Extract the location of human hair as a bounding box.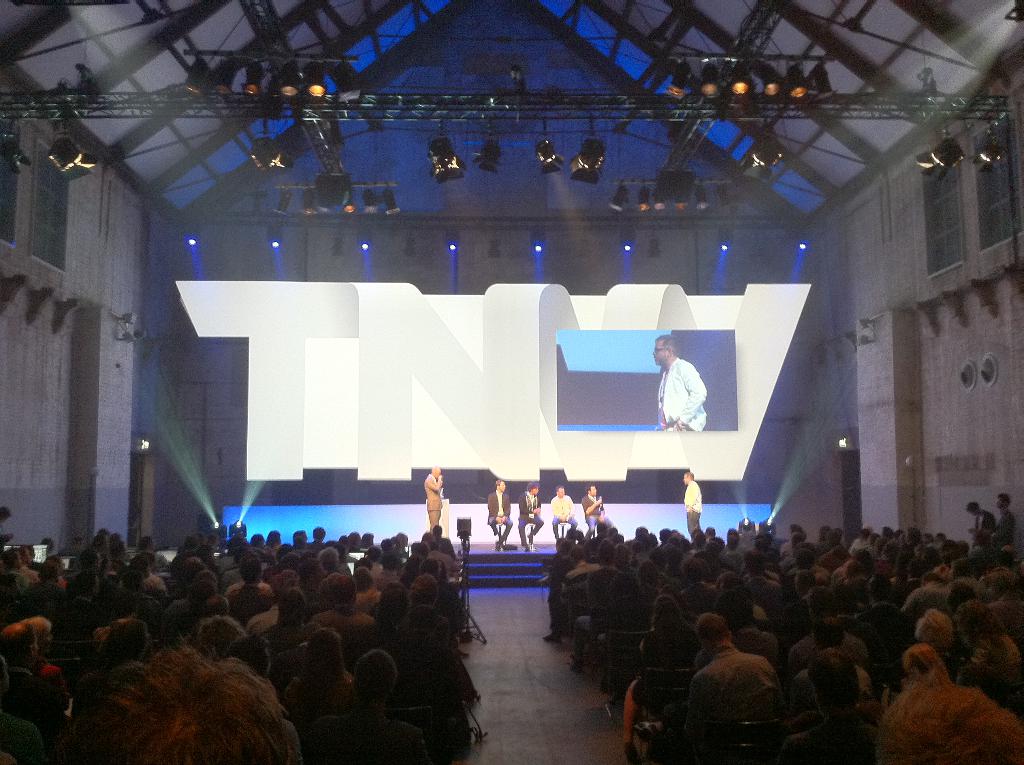
307/627/348/691.
